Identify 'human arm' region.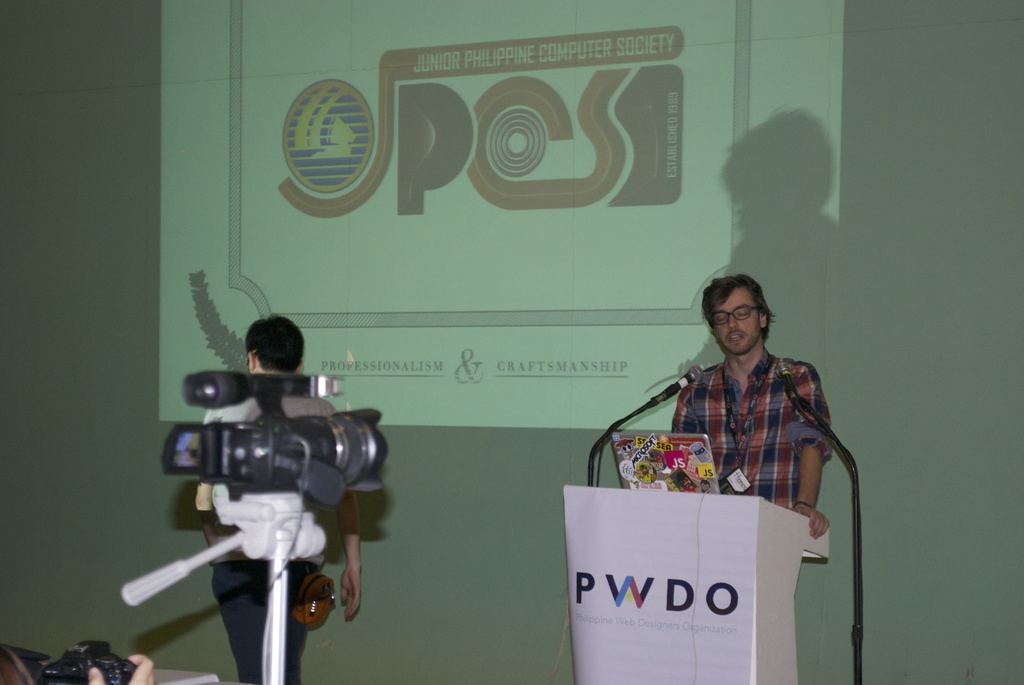
Region: {"left": 89, "top": 647, "right": 149, "bottom": 684}.
